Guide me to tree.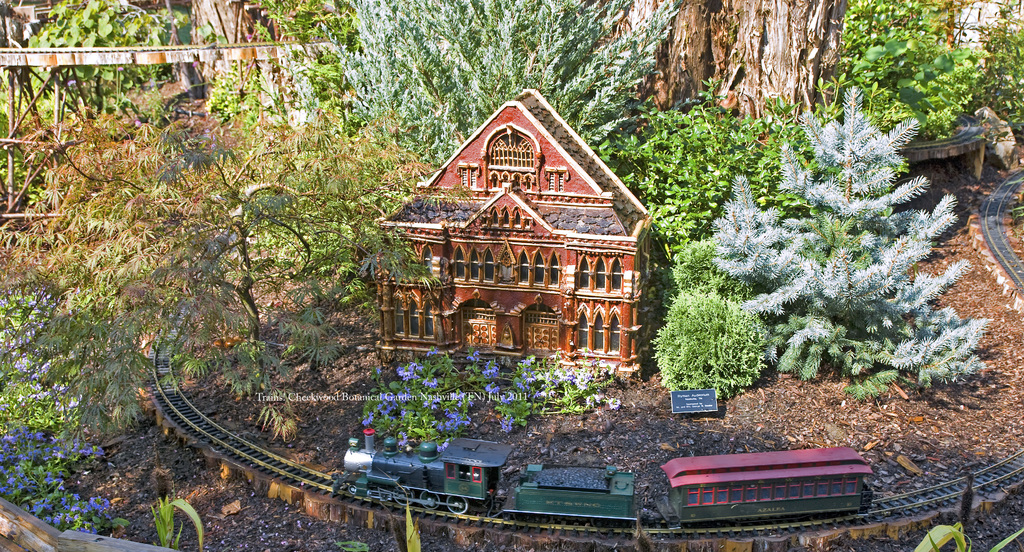
Guidance: 33/111/430/407.
